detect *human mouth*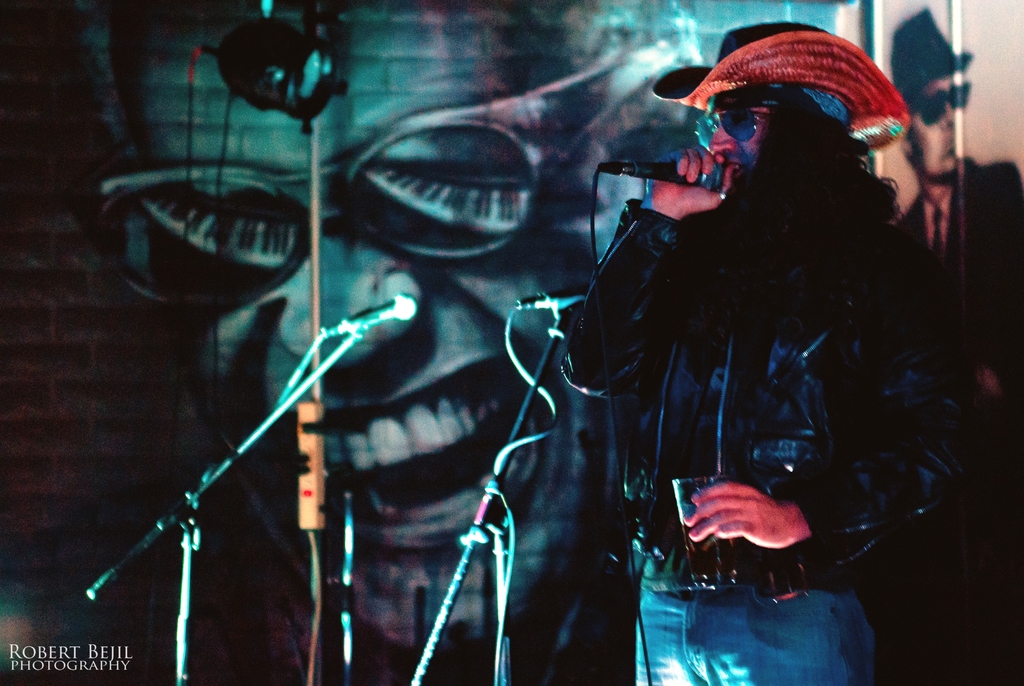
left=943, top=141, right=956, bottom=152
